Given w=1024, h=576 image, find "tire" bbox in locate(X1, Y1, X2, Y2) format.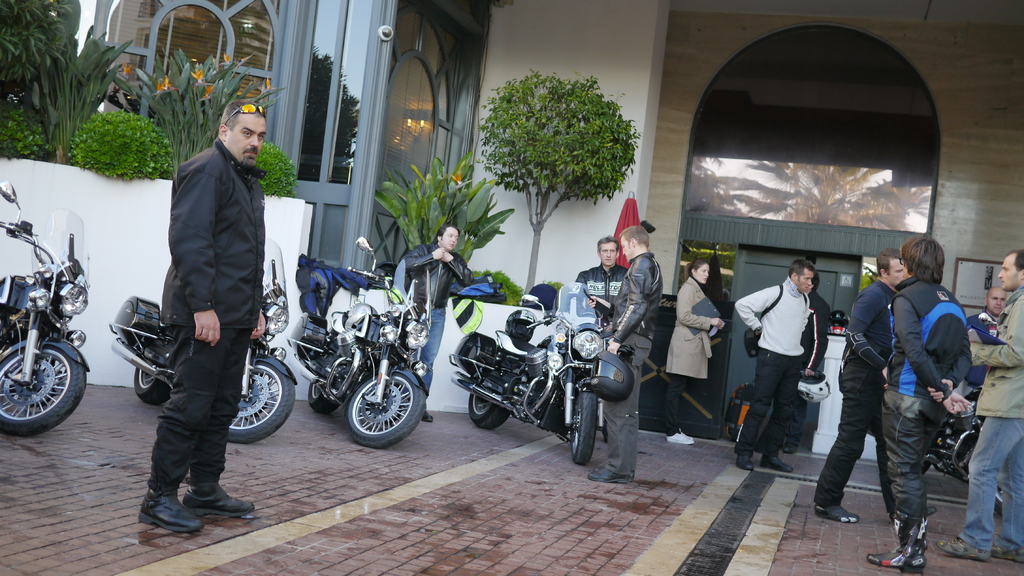
locate(307, 354, 348, 417).
